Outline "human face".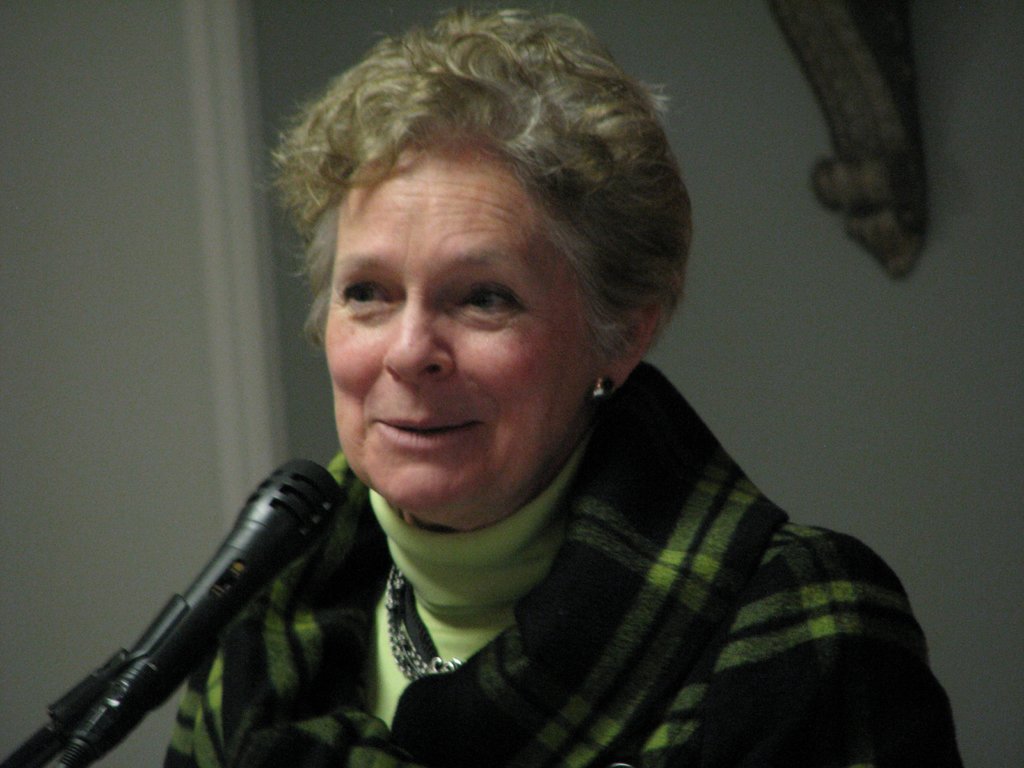
Outline: x1=326, y1=132, x2=596, y2=518.
